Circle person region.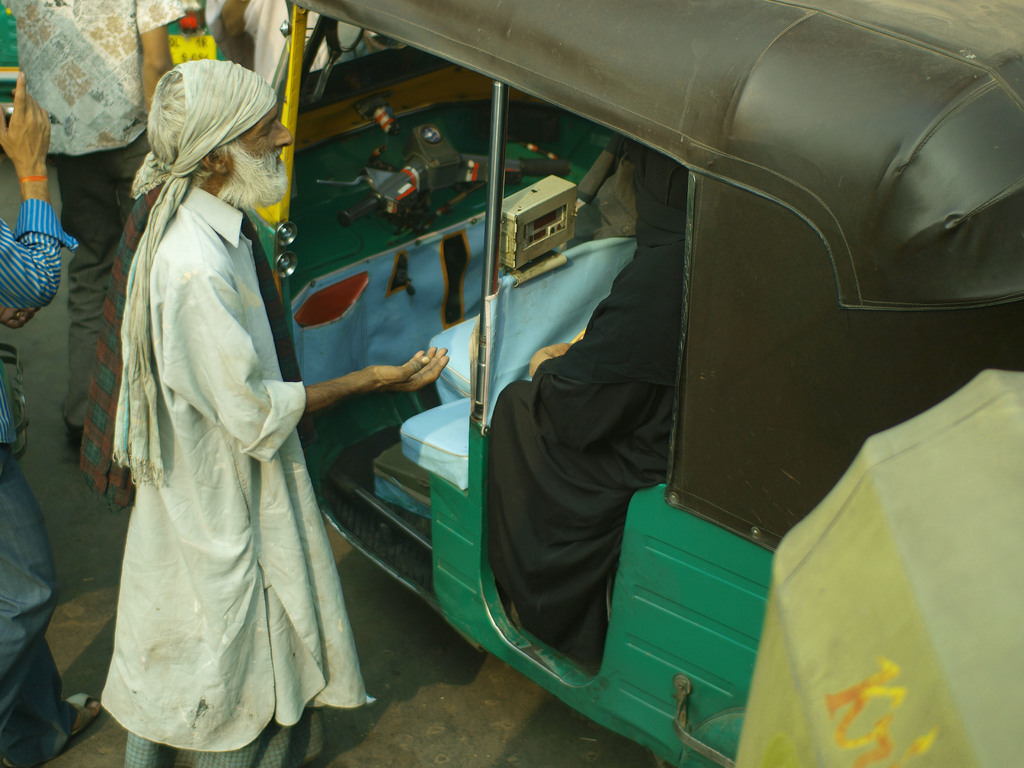
Region: 100/60/447/767.
